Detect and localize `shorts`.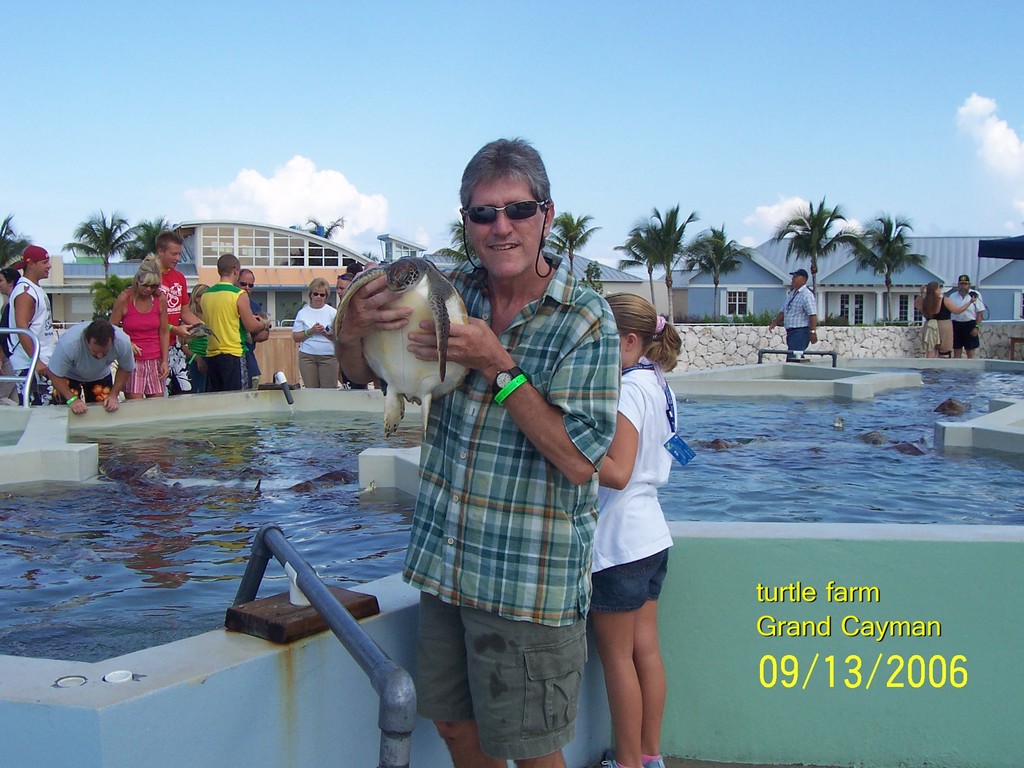
Localized at left=70, top=377, right=116, bottom=398.
